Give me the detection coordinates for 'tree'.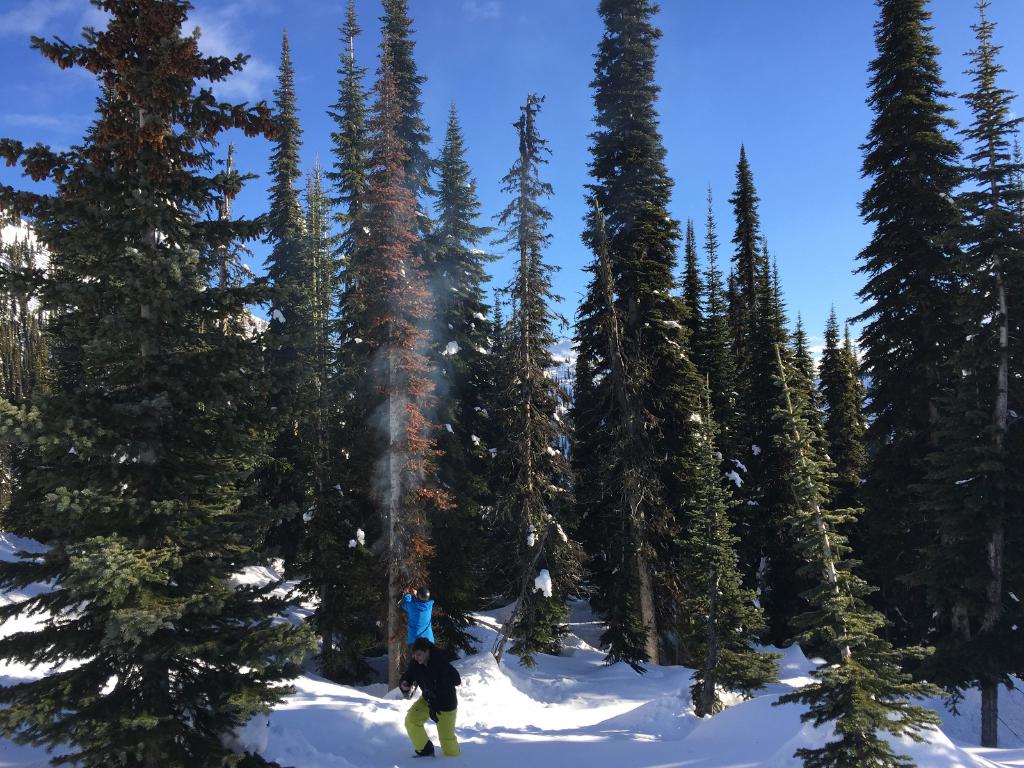
bbox=[615, 250, 776, 709].
